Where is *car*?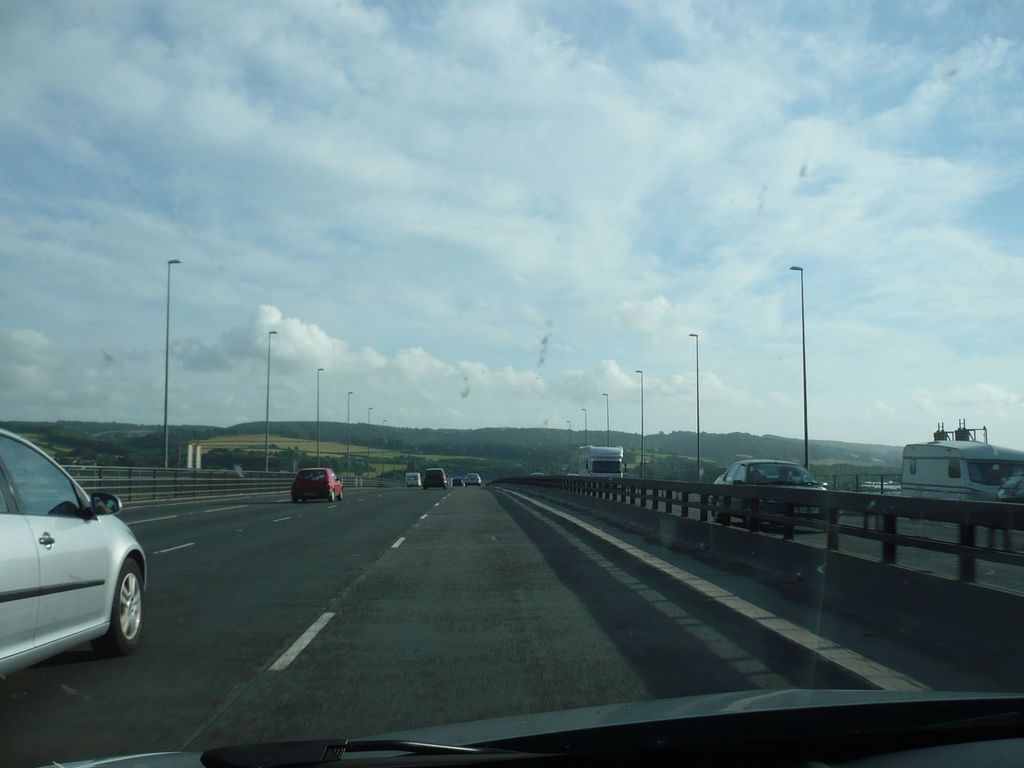
bbox=[464, 474, 483, 483].
